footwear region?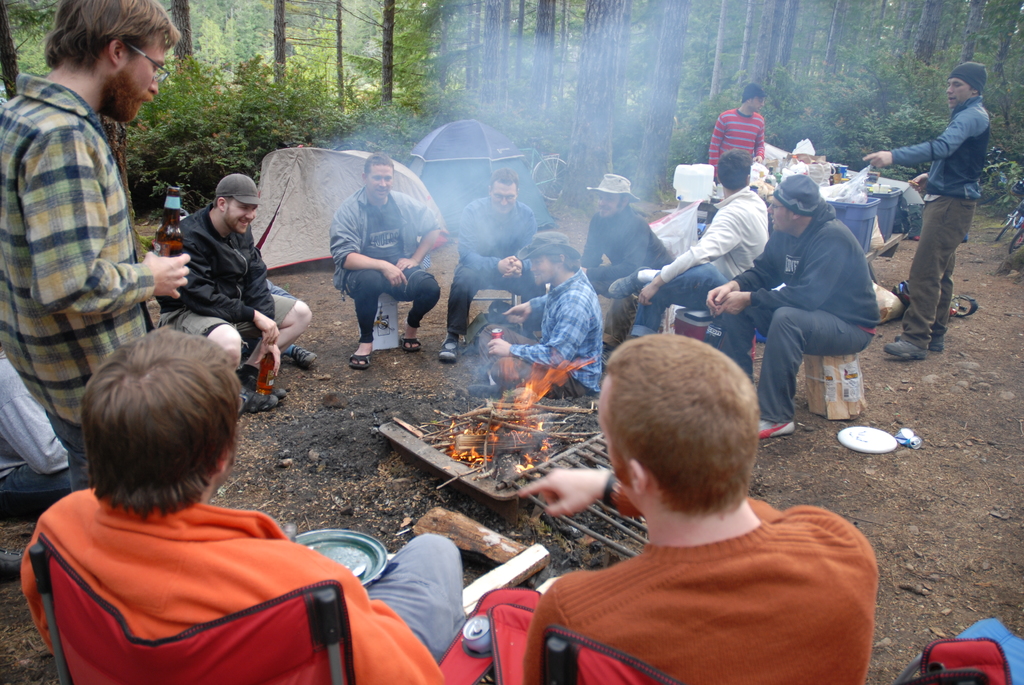
Rect(466, 382, 510, 400)
